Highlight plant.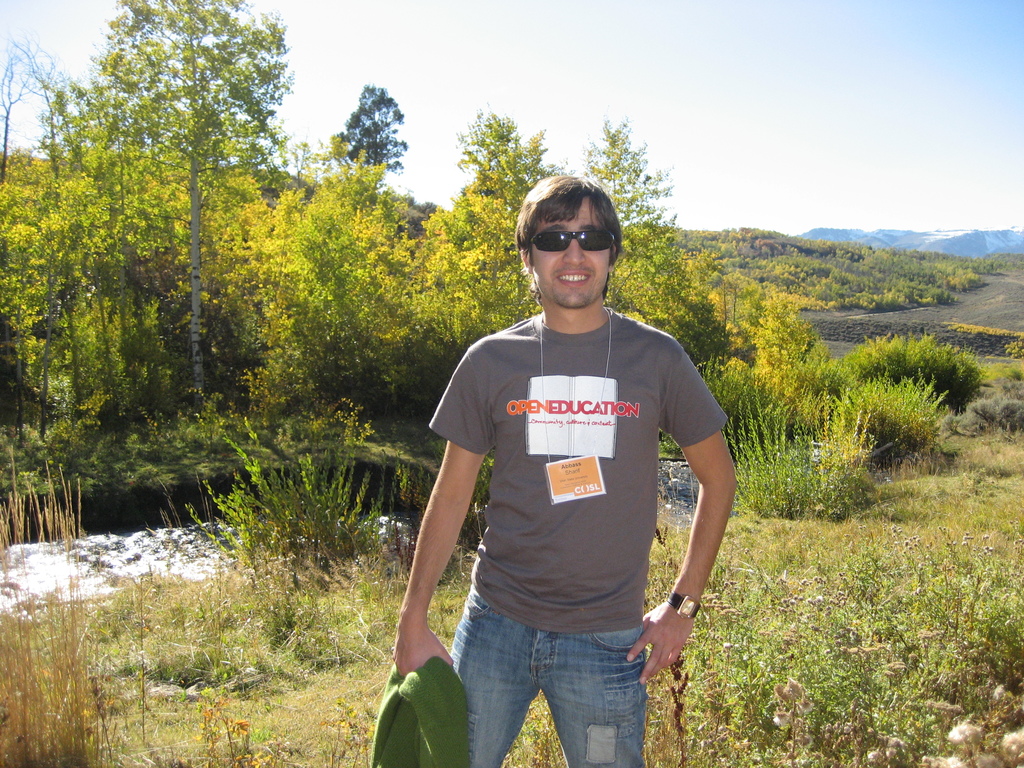
Highlighted region: (826, 373, 965, 466).
